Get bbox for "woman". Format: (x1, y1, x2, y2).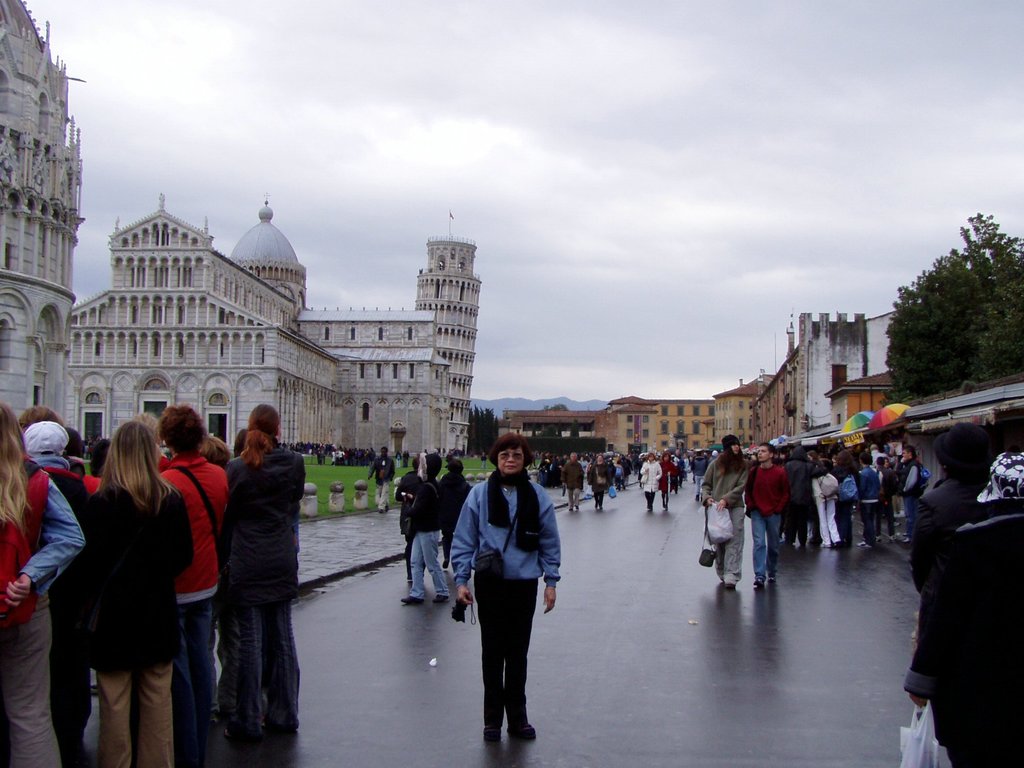
(86, 420, 196, 767).
